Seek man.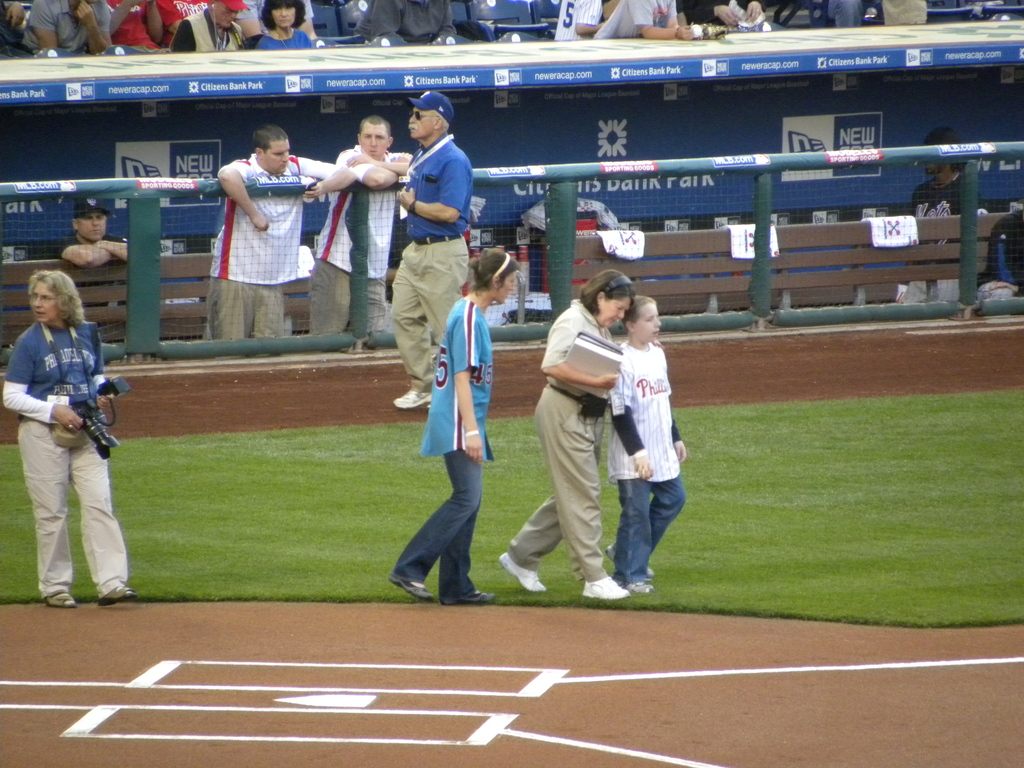
{"x1": 891, "y1": 125, "x2": 989, "y2": 303}.
